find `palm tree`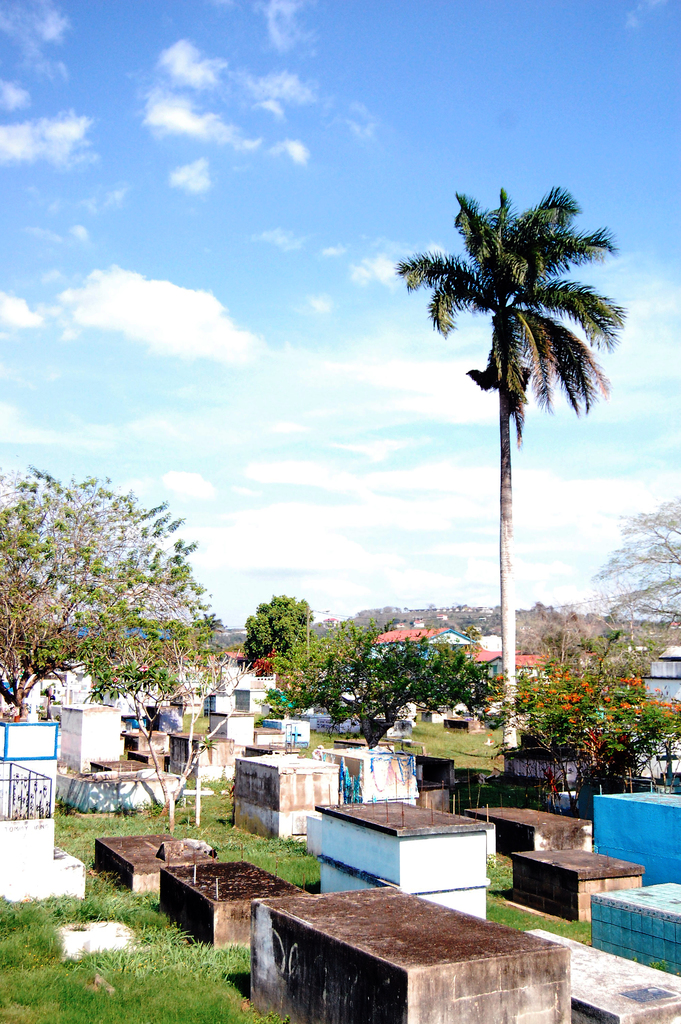
236/593/286/689
